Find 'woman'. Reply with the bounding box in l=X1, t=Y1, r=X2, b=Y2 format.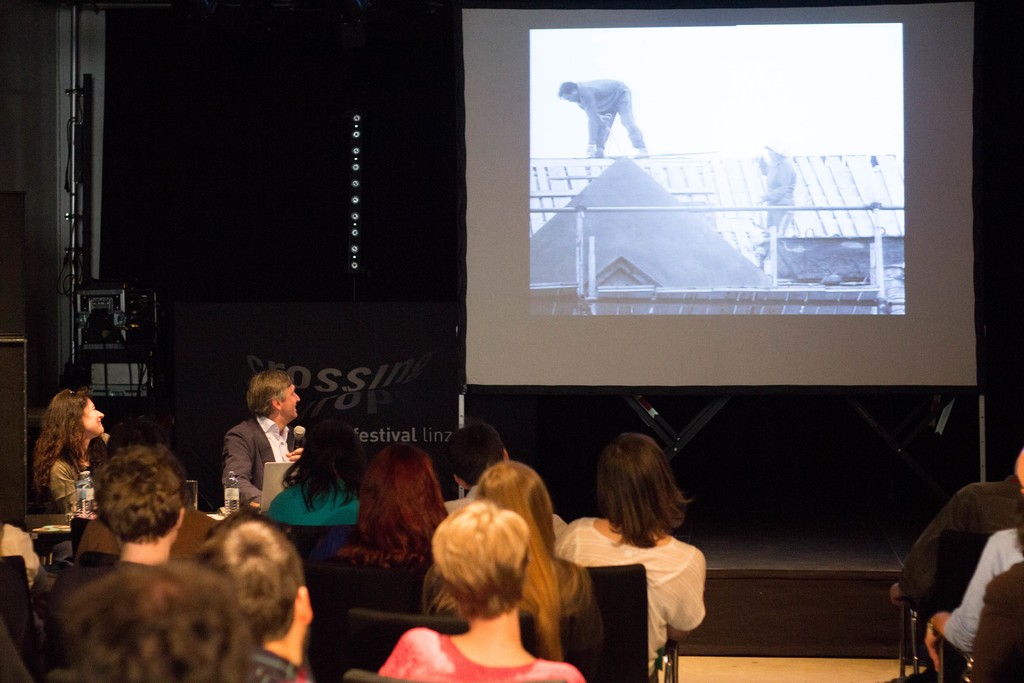
l=241, t=410, r=381, b=532.
